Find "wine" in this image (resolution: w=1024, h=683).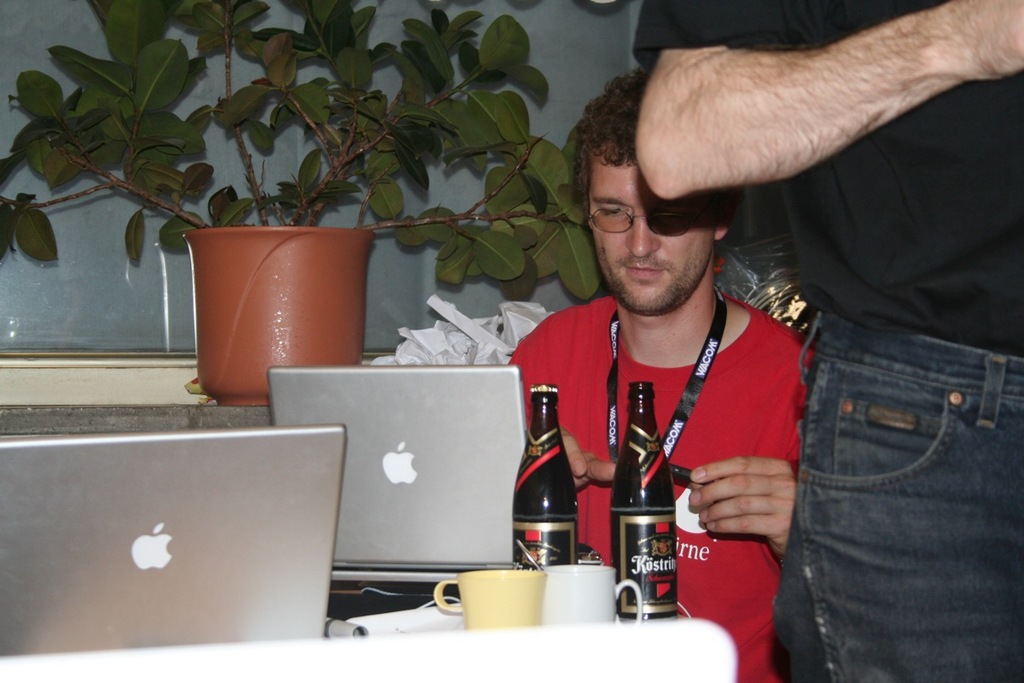
detection(606, 382, 676, 613).
